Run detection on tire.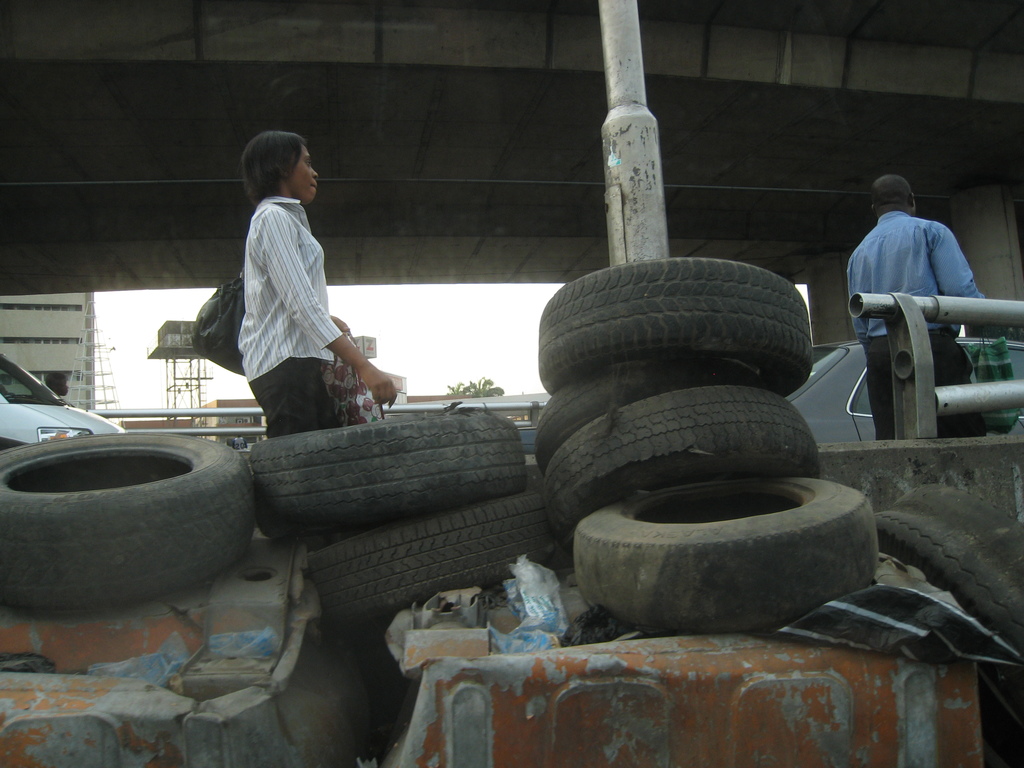
Result: [left=0, top=433, right=260, bottom=622].
